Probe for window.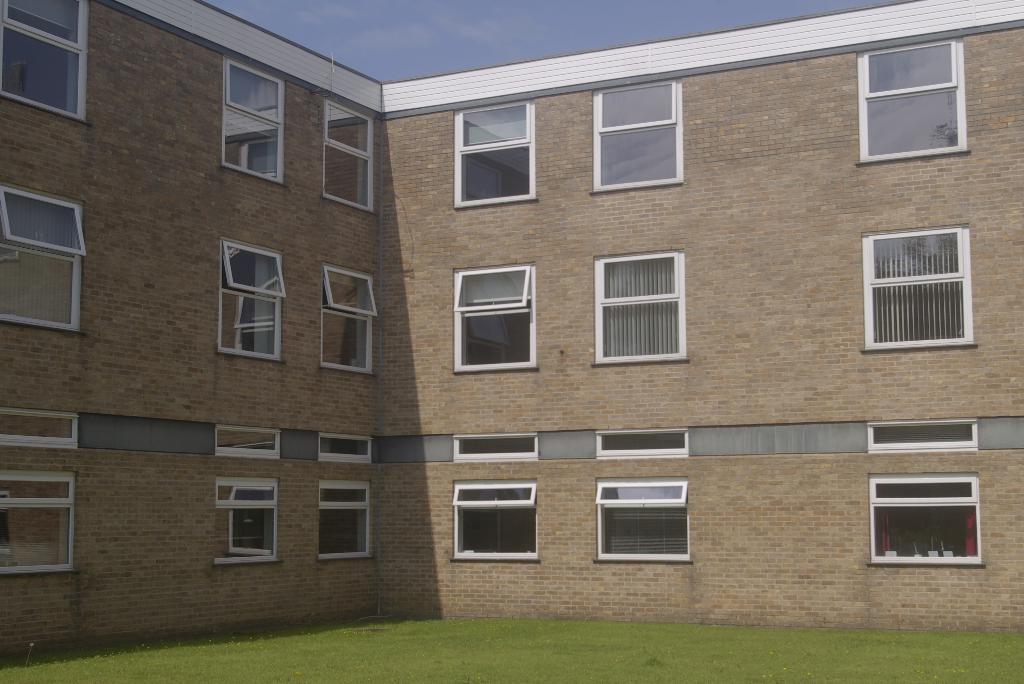
Probe result: [left=215, top=243, right=286, bottom=362].
